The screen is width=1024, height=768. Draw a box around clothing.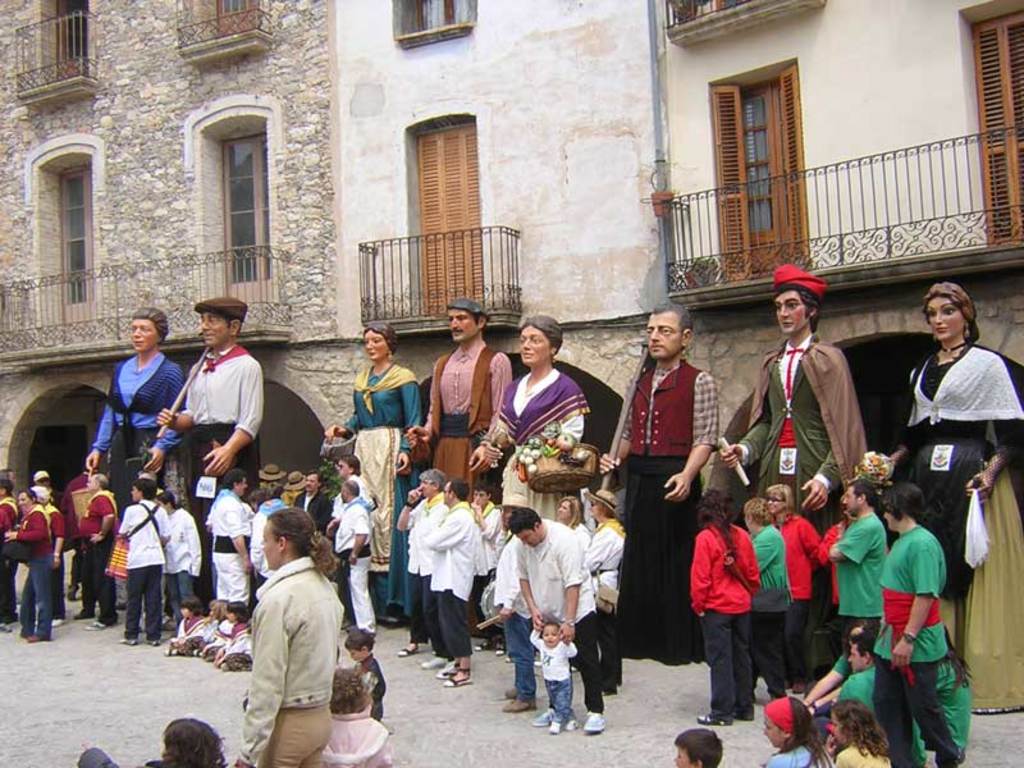
bbox=[892, 343, 1023, 718].
